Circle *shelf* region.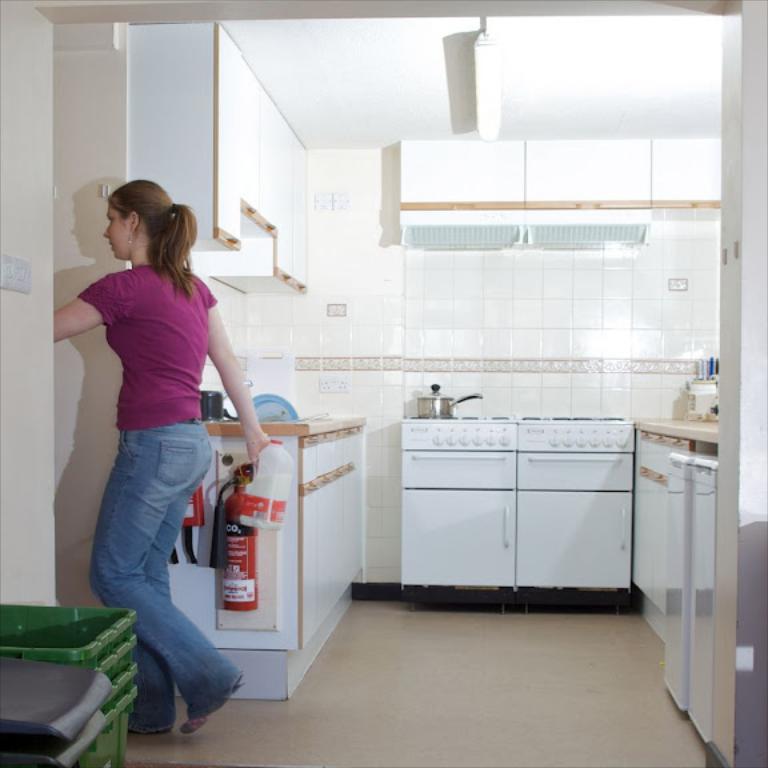
Region: 185:408:368:693.
